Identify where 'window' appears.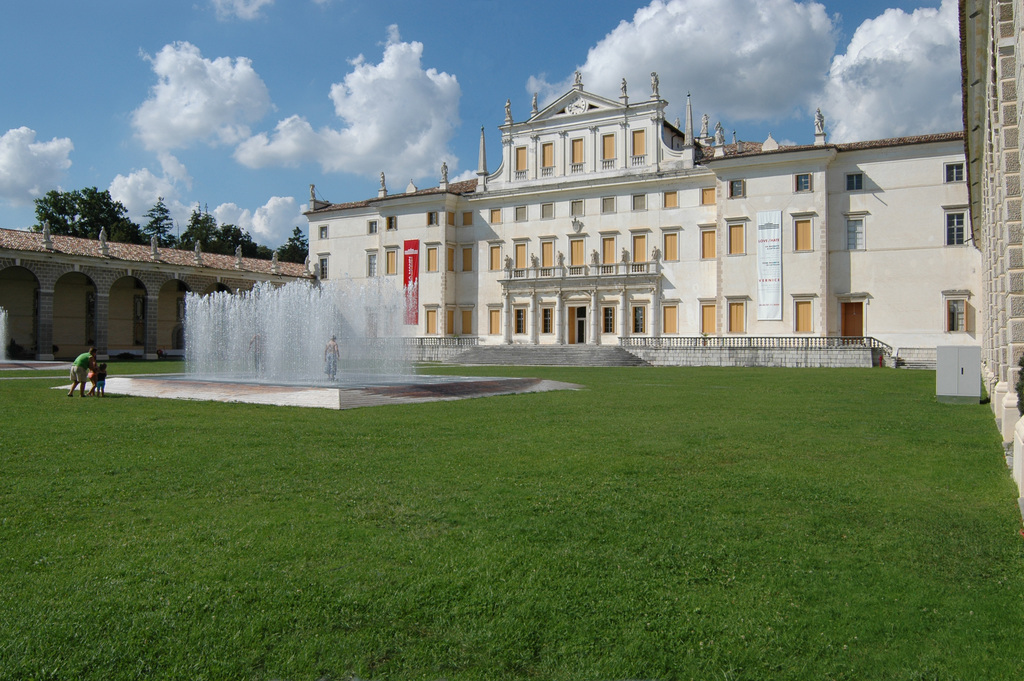
Appears at [x1=730, y1=222, x2=745, y2=256].
